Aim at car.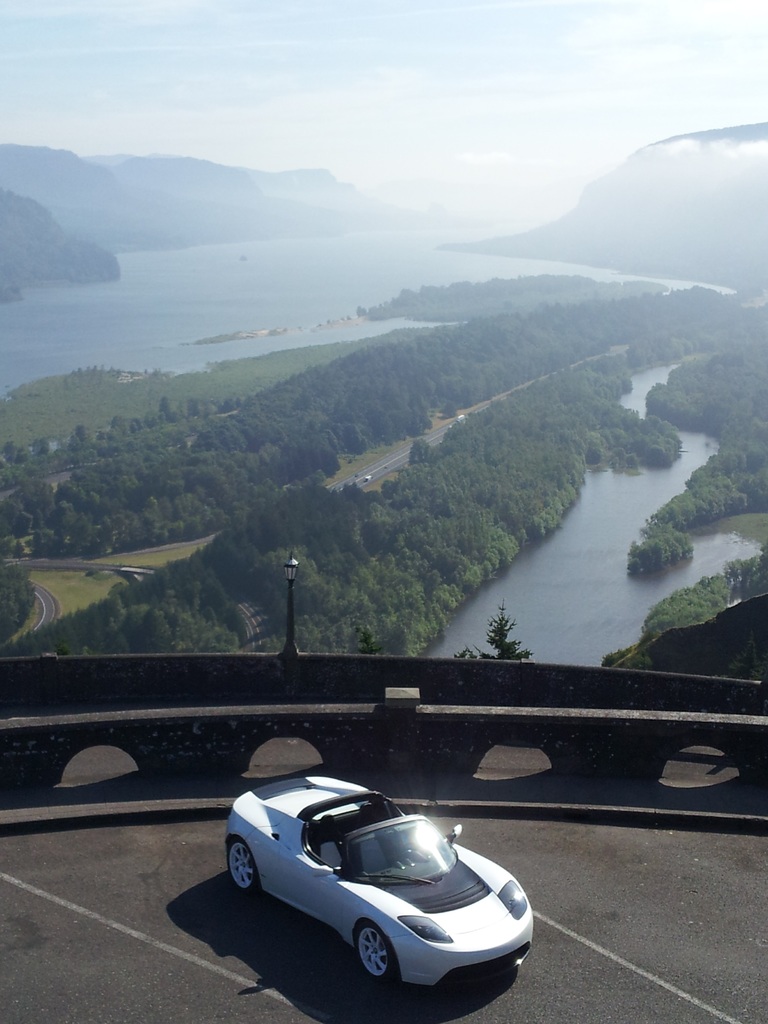
Aimed at [231, 774, 537, 993].
